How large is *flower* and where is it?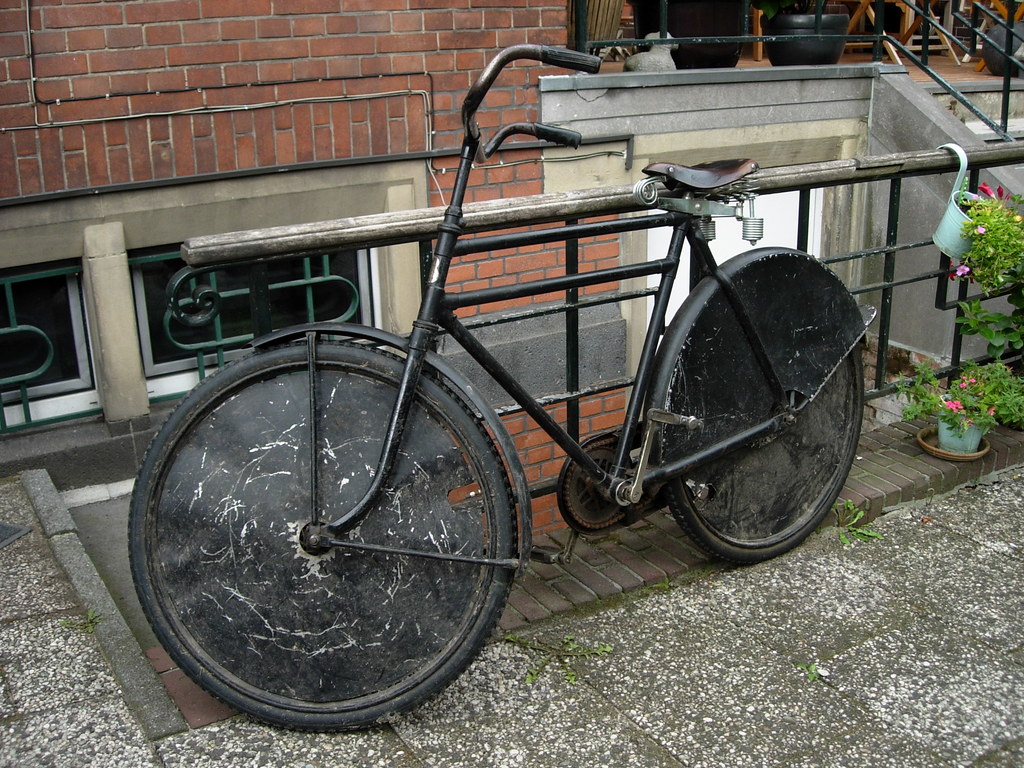
Bounding box: <box>941,399,963,415</box>.
